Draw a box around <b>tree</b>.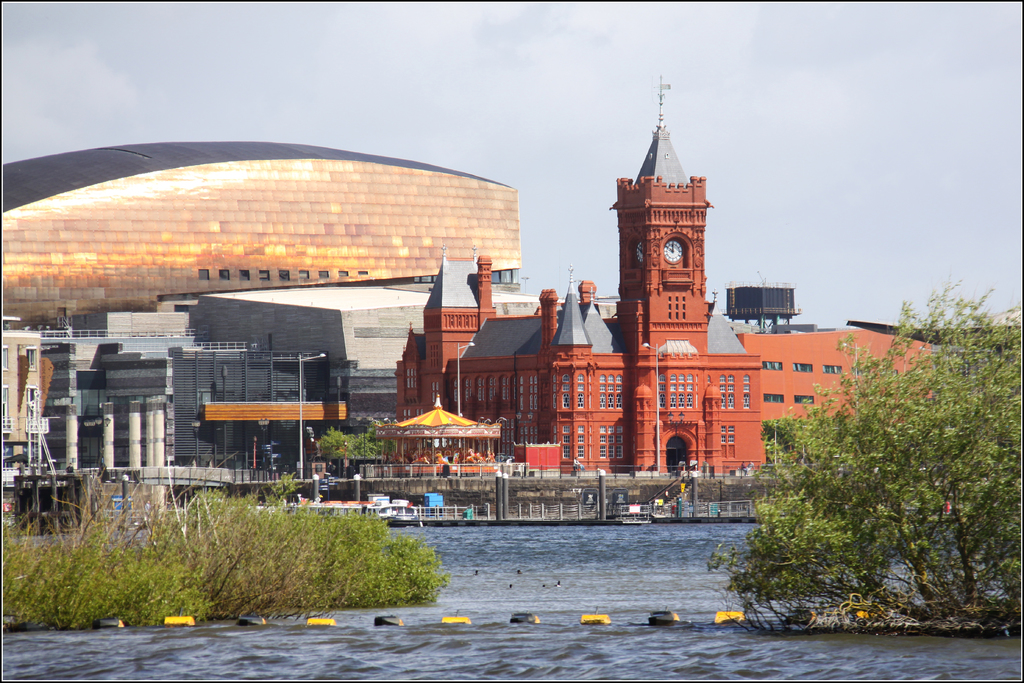
[714,322,1020,631].
